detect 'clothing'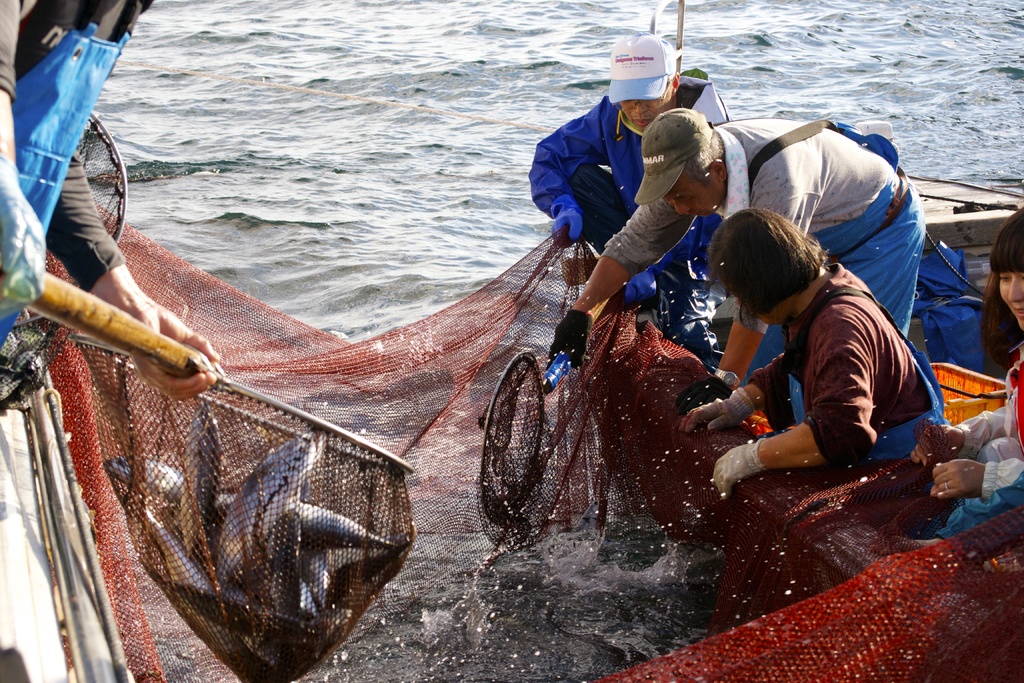
[x1=519, y1=72, x2=732, y2=370]
